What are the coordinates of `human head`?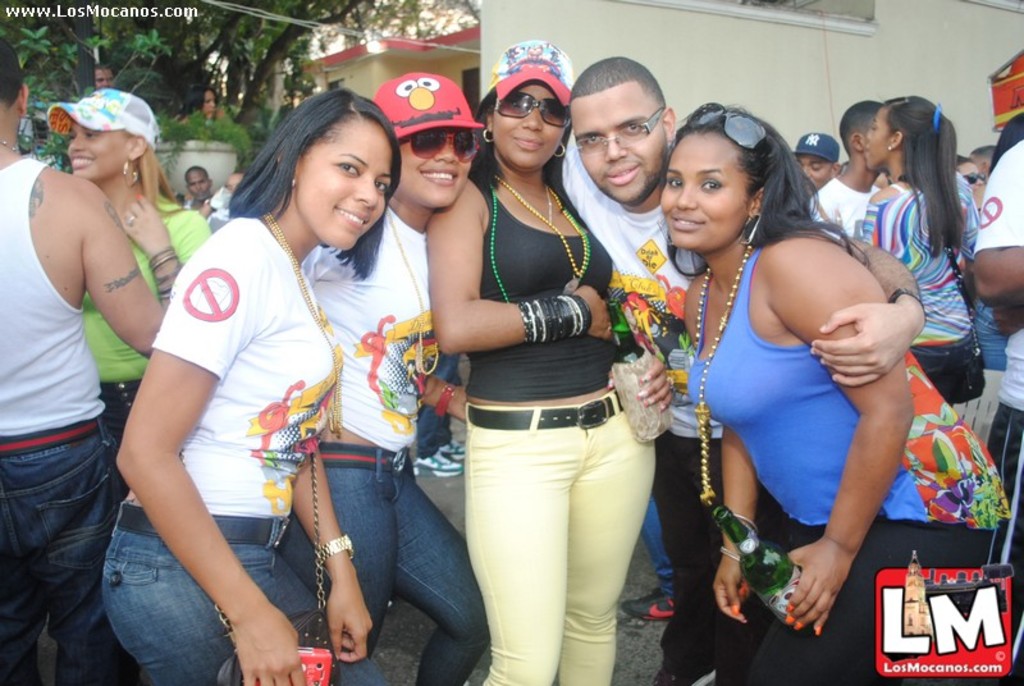
91,60,113,90.
